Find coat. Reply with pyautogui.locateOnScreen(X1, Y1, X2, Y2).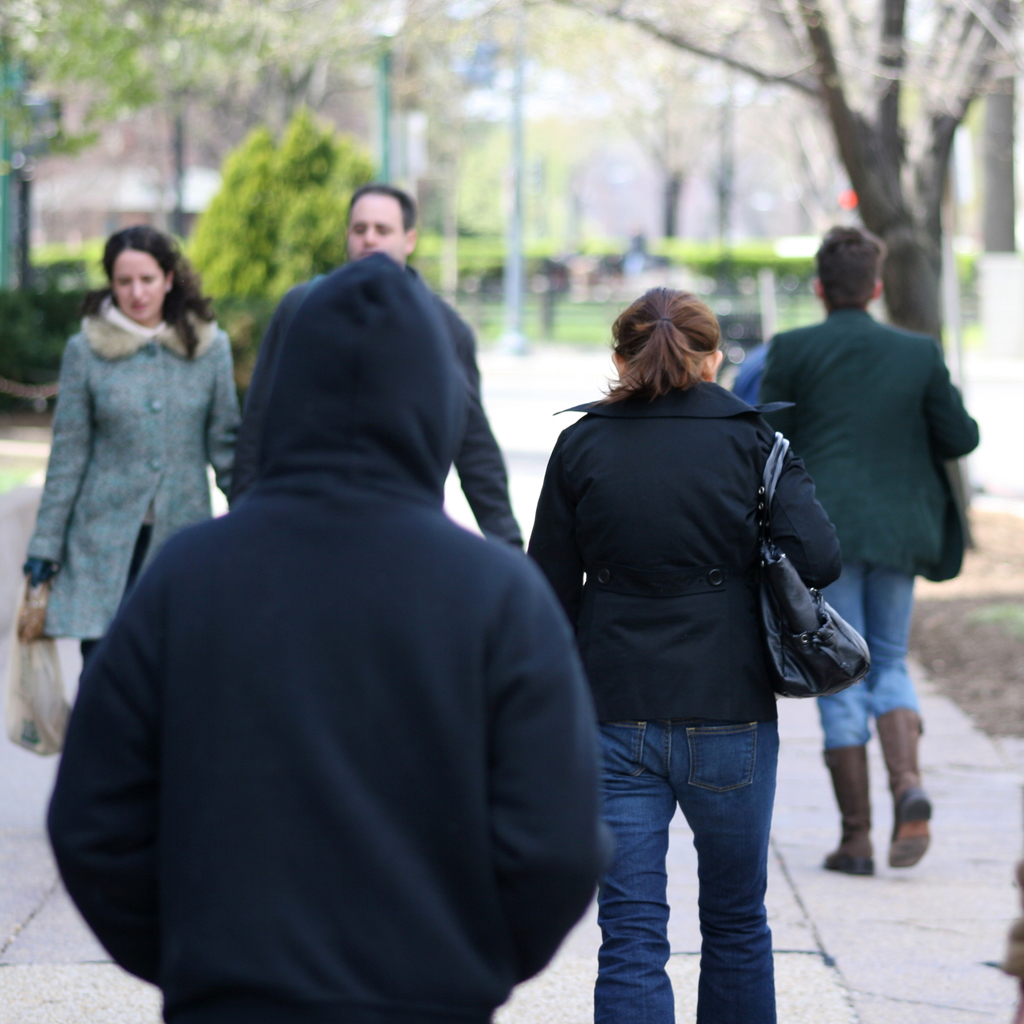
pyautogui.locateOnScreen(517, 369, 835, 731).
